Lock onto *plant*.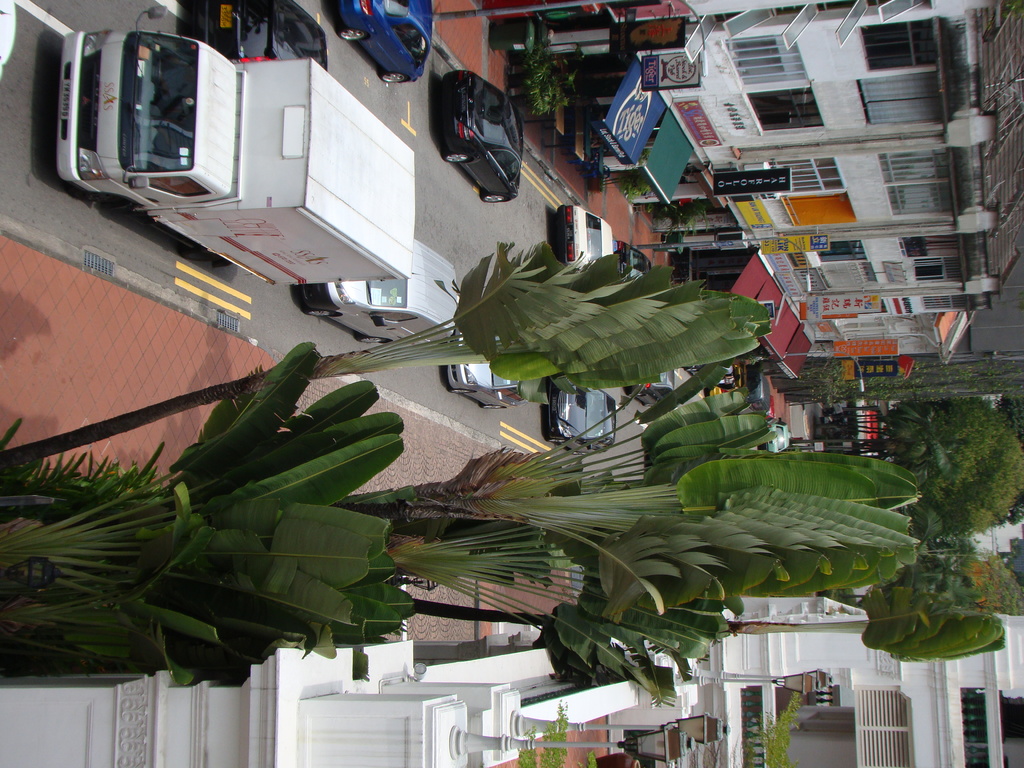
Locked: 715, 582, 1001, 666.
